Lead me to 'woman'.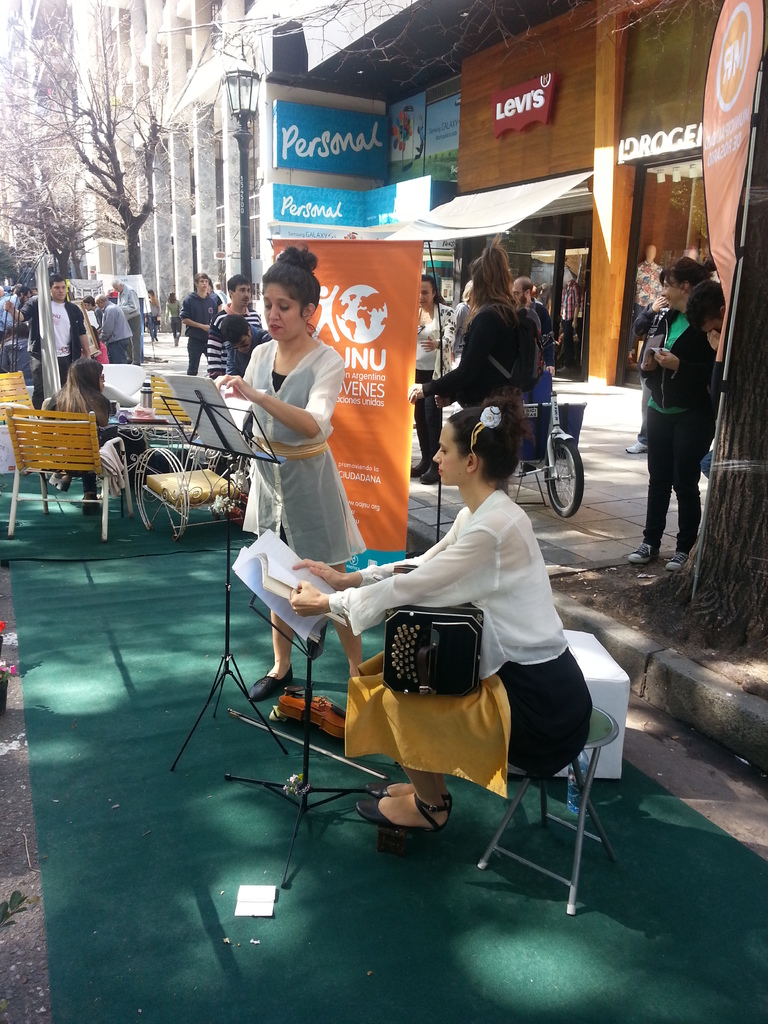
Lead to crop(406, 275, 457, 490).
